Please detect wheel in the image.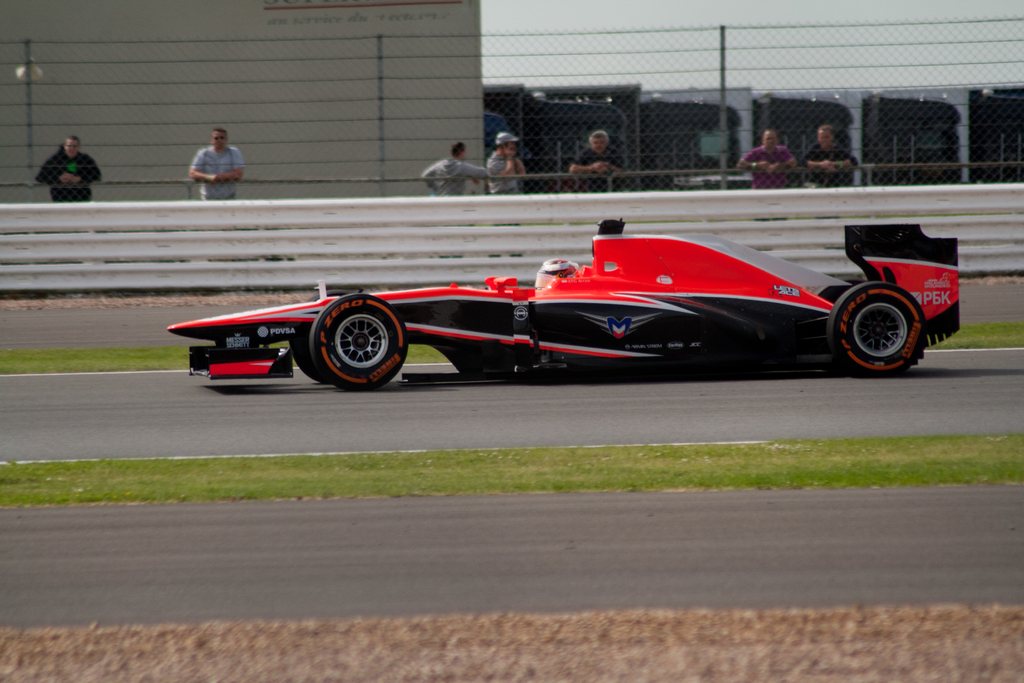
828/279/926/374.
